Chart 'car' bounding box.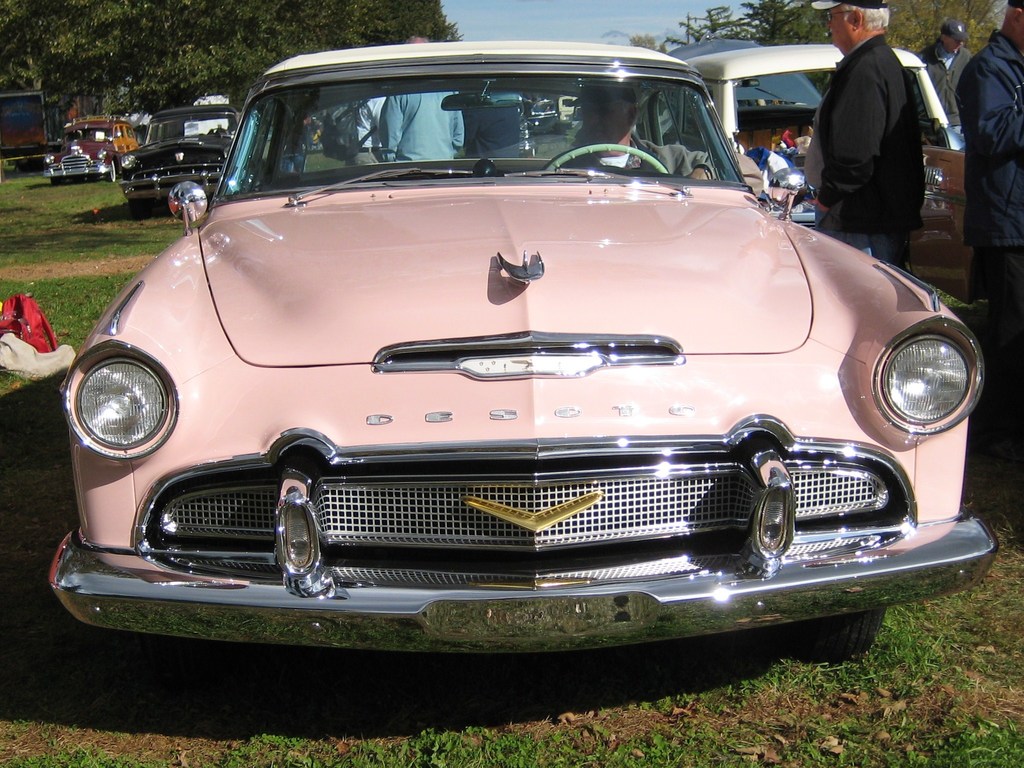
Charted: Rect(48, 40, 995, 658).
